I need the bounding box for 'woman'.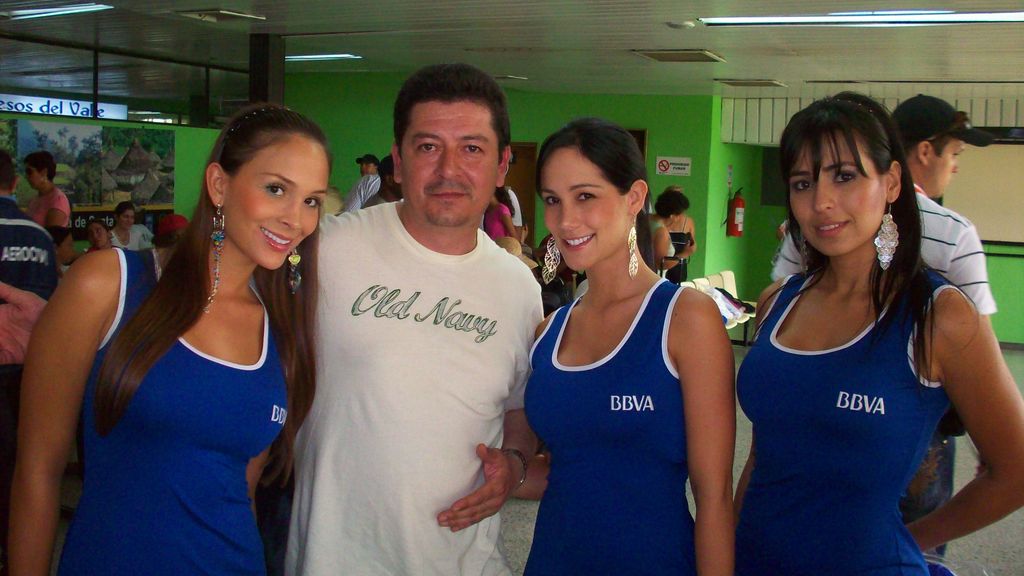
Here it is: pyautogui.locateOnScreen(655, 186, 702, 283).
